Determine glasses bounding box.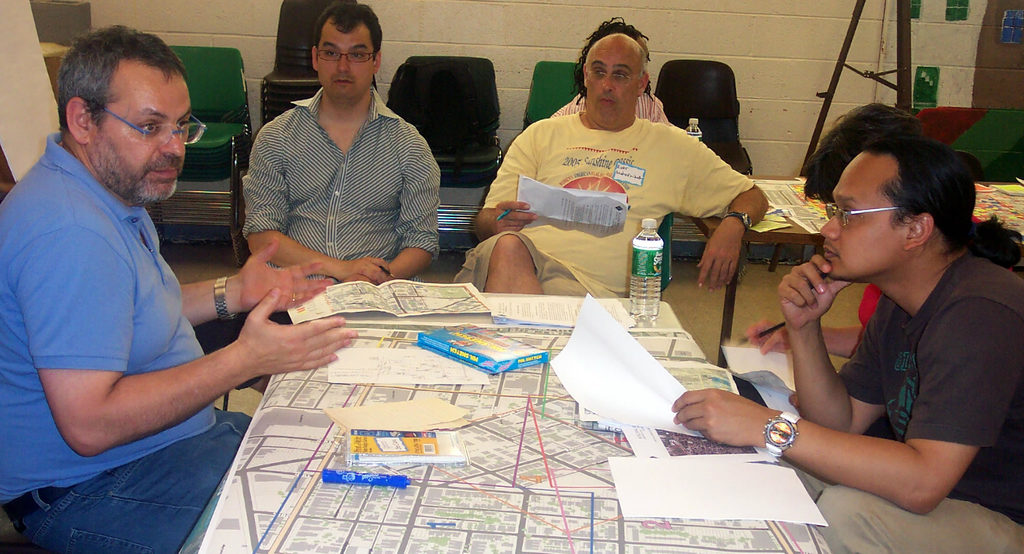
Determined: 586, 70, 638, 92.
